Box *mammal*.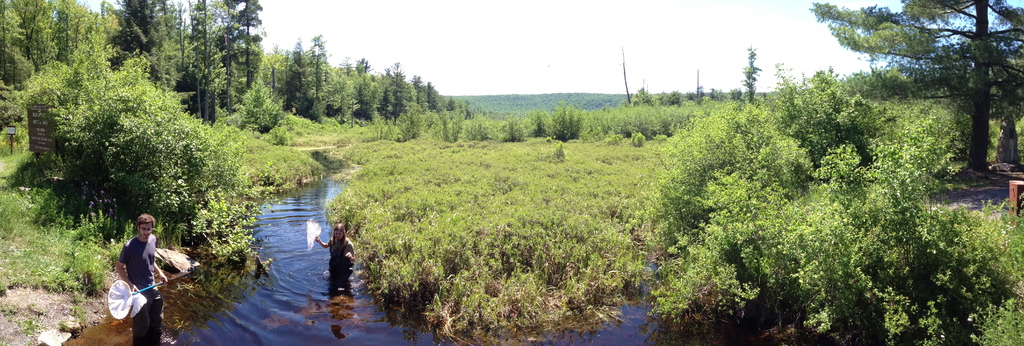
x1=126 y1=222 x2=171 y2=332.
